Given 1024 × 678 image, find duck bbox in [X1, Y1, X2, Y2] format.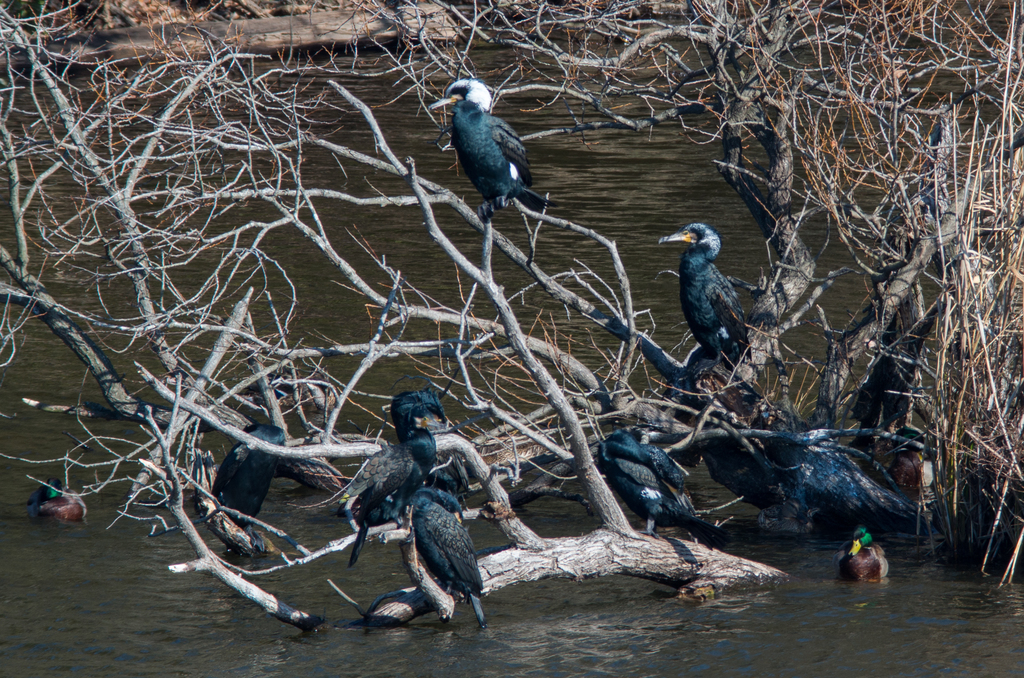
[211, 415, 284, 527].
